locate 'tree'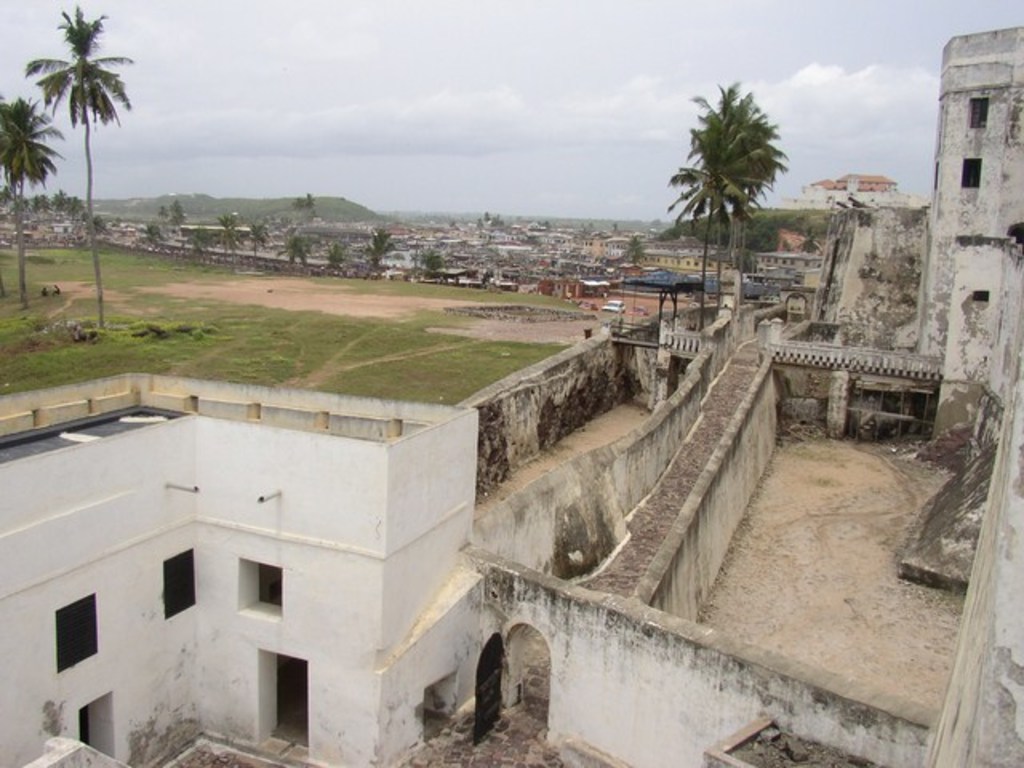
x1=0, y1=91, x2=62, y2=306
